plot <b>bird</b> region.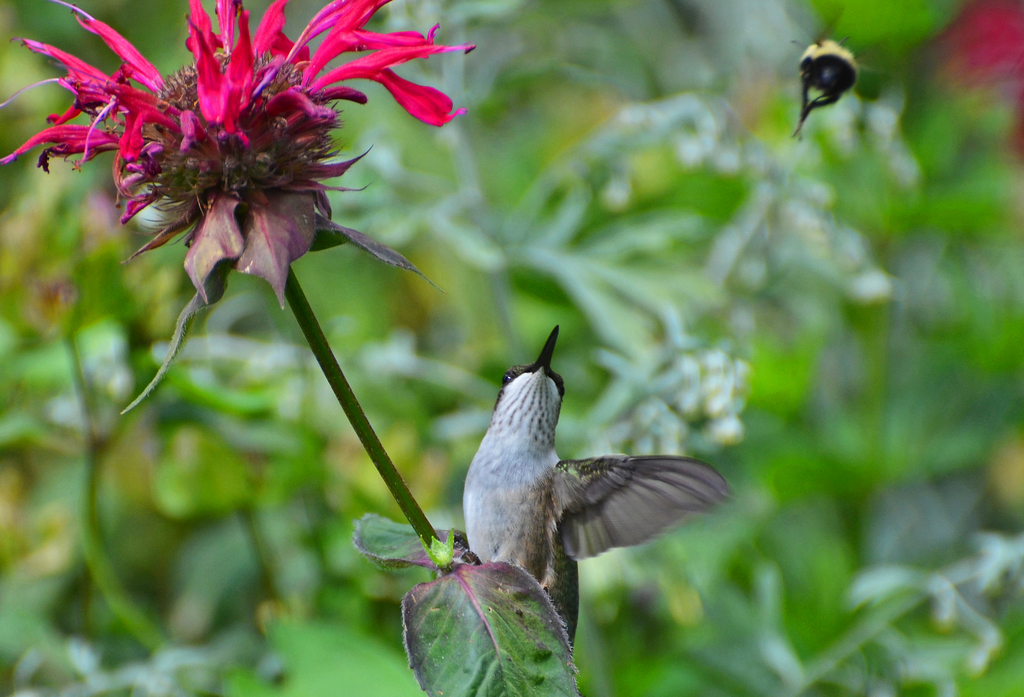
Plotted at (x1=433, y1=326, x2=747, y2=655).
